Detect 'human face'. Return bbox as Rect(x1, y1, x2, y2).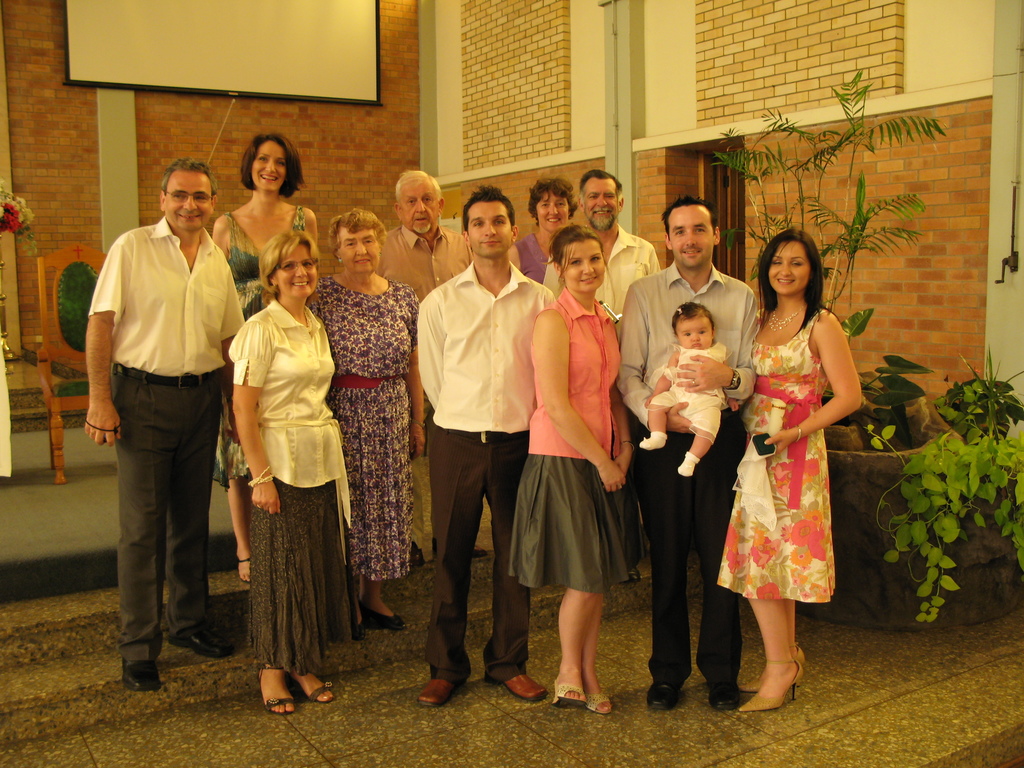
Rect(768, 244, 808, 294).
